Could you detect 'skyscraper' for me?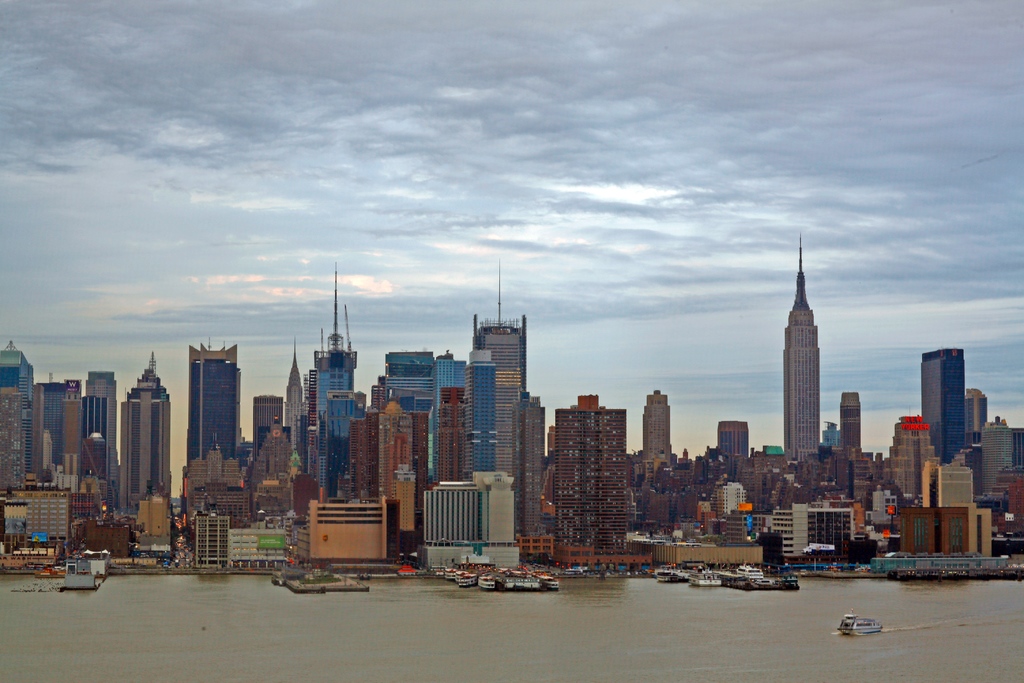
Detection result: bbox(636, 384, 690, 484).
